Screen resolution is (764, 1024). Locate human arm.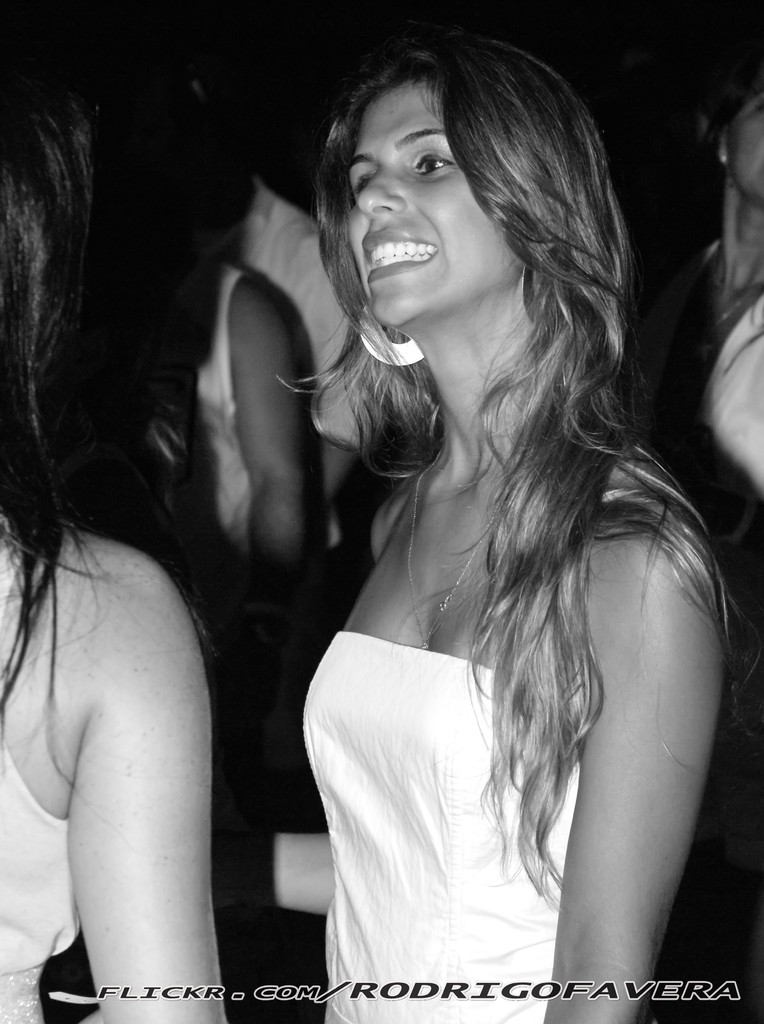
left=515, top=466, right=730, bottom=1018.
